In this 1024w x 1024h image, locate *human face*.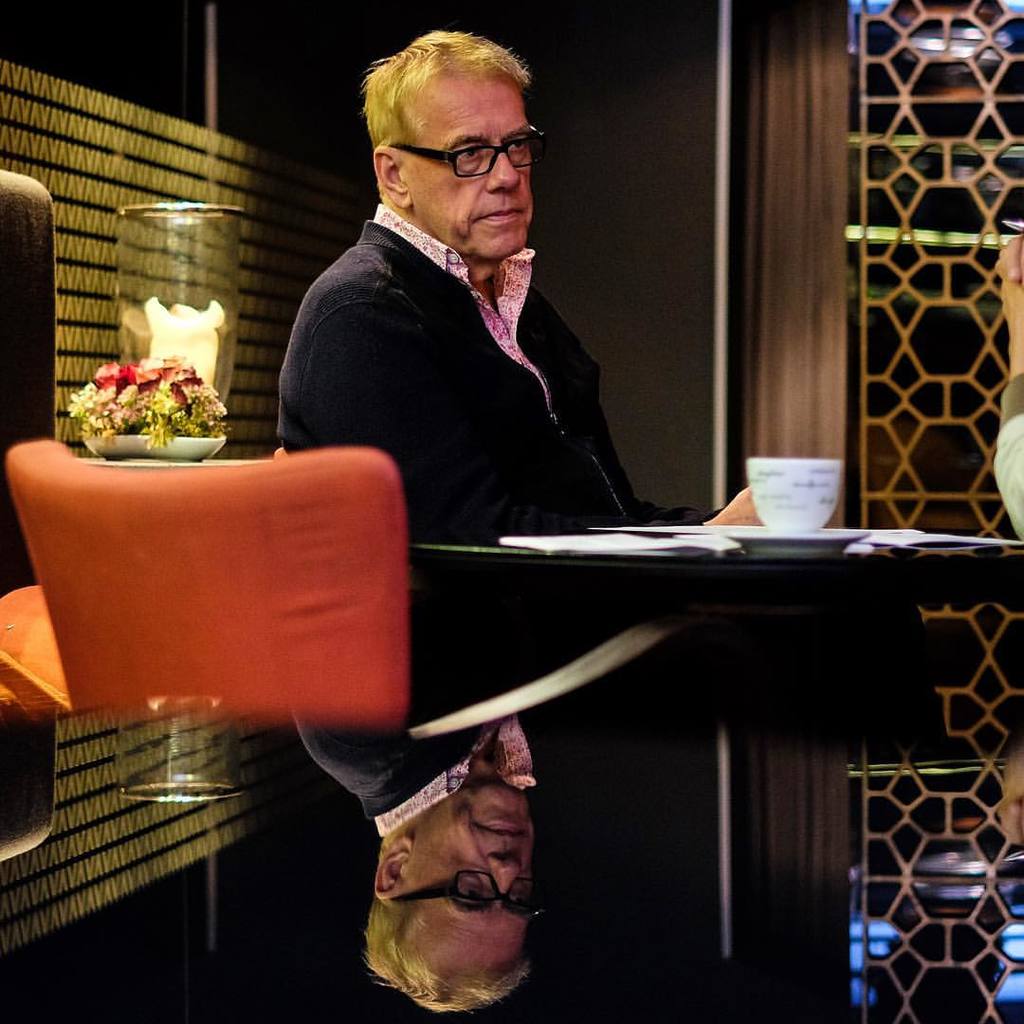
Bounding box: bbox(406, 72, 537, 260).
